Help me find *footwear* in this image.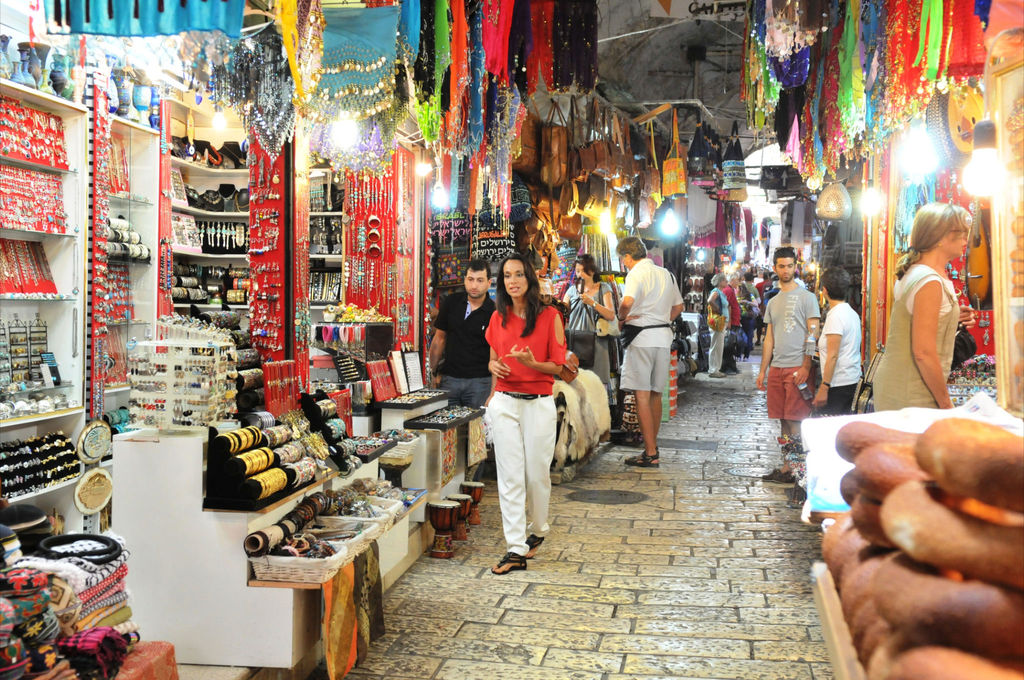
Found it: bbox=[621, 446, 660, 472].
